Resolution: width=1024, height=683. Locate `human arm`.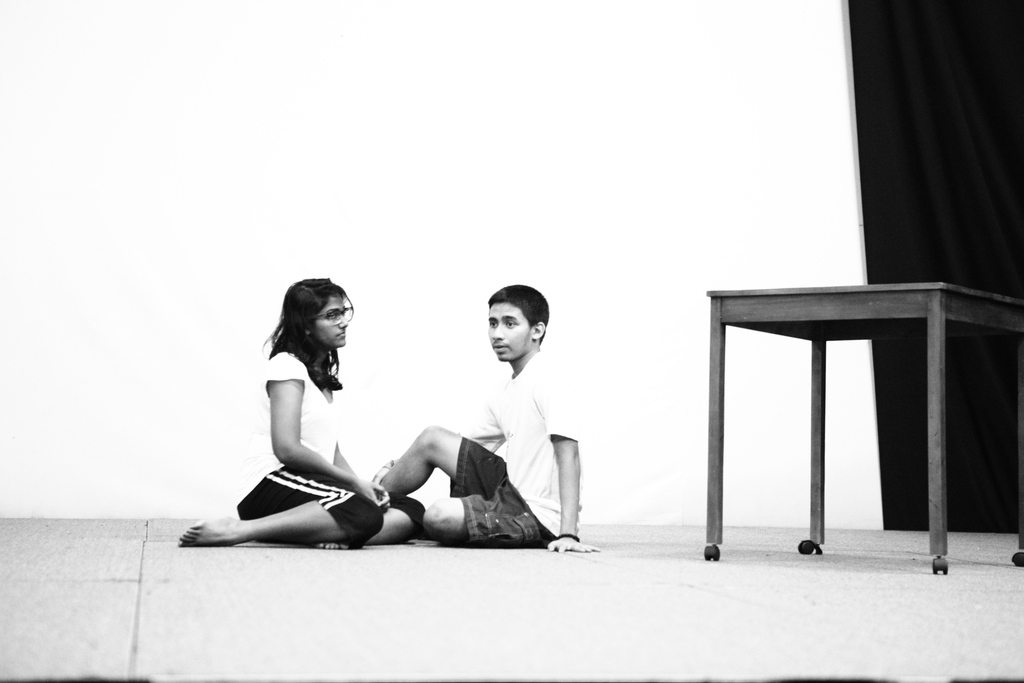
<box>370,391,502,503</box>.
